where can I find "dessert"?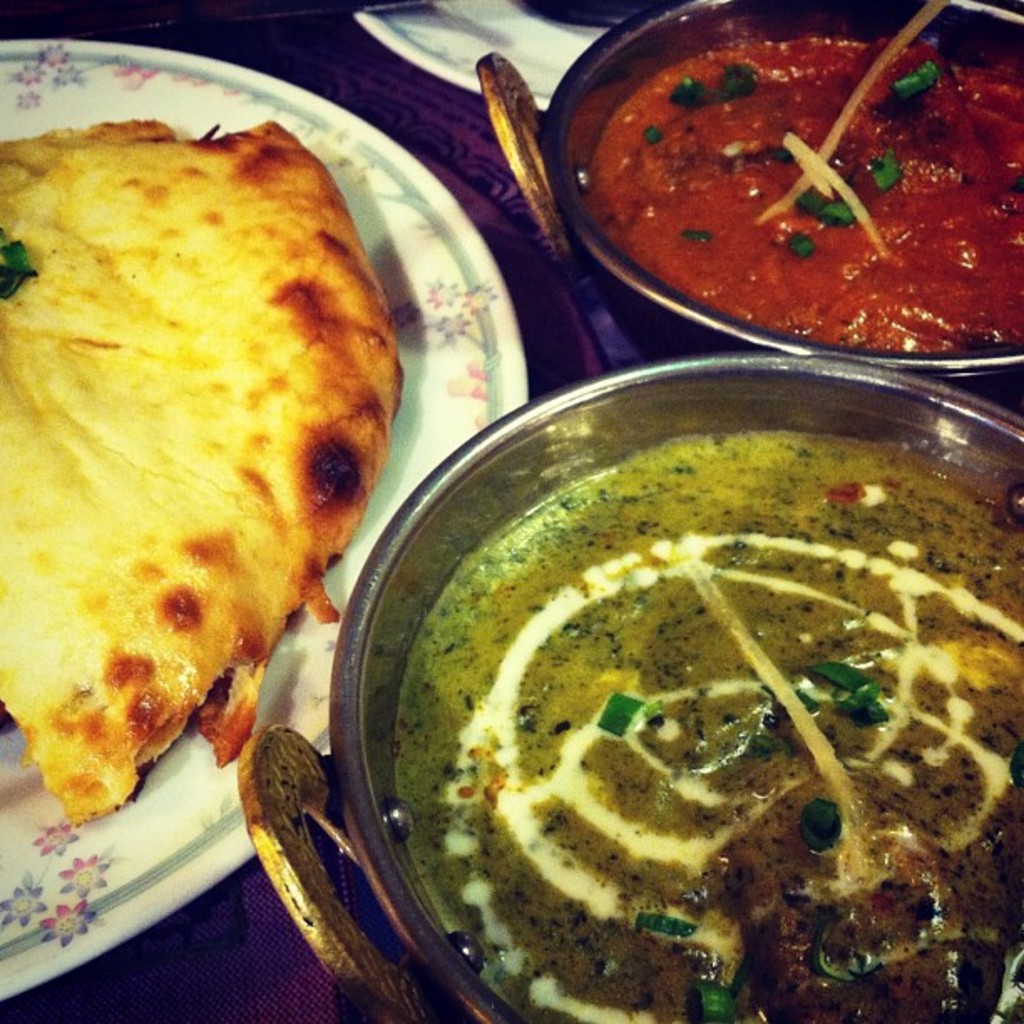
You can find it at detection(373, 428, 1022, 1022).
